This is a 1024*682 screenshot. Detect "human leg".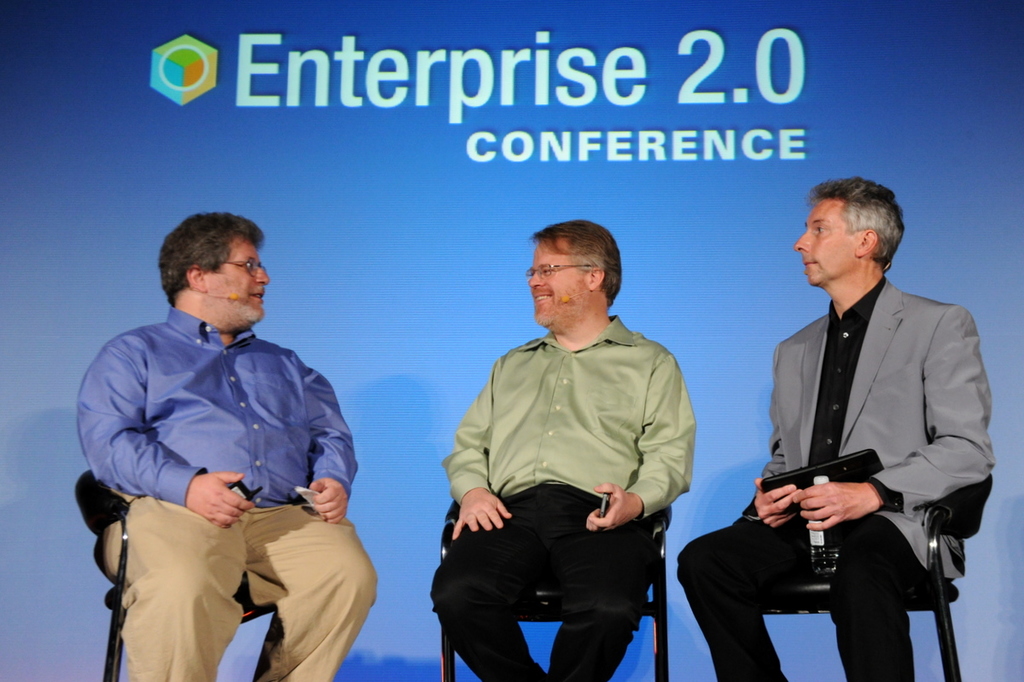
102 502 251 681.
